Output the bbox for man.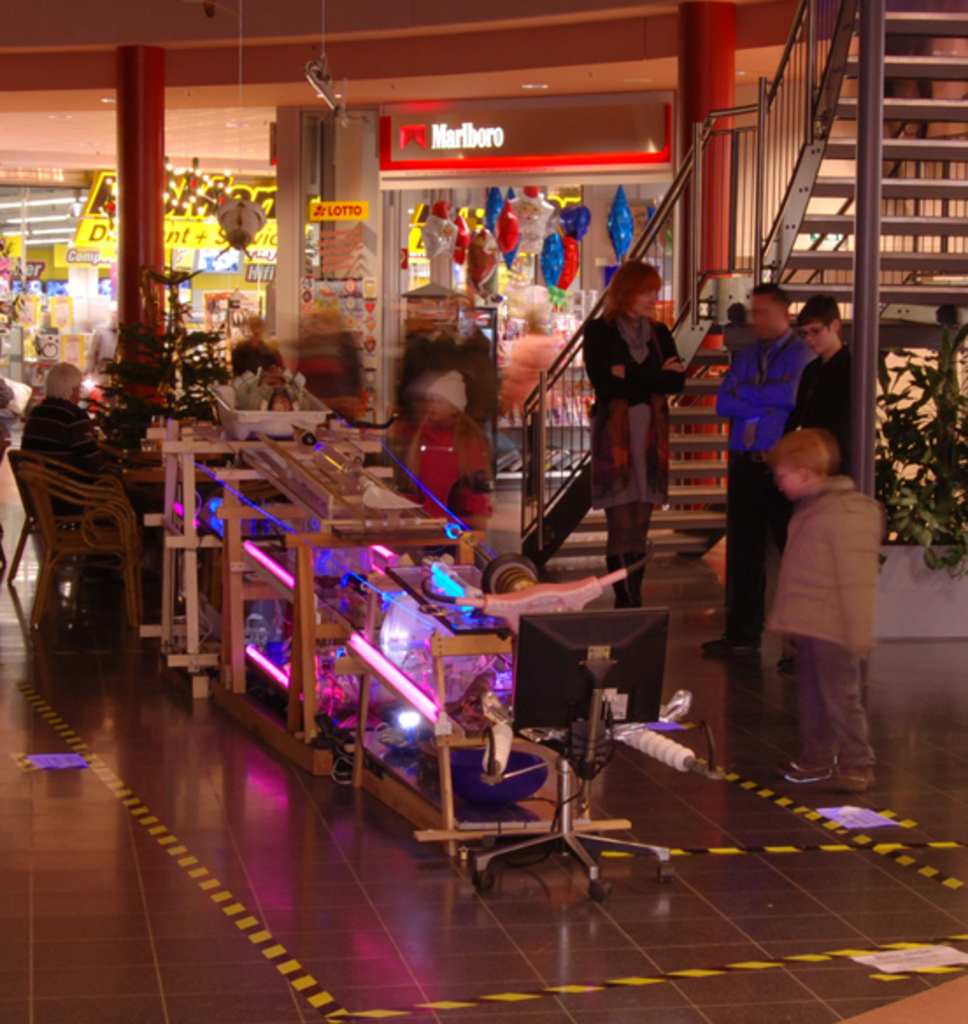
x1=28, y1=361, x2=144, y2=533.
